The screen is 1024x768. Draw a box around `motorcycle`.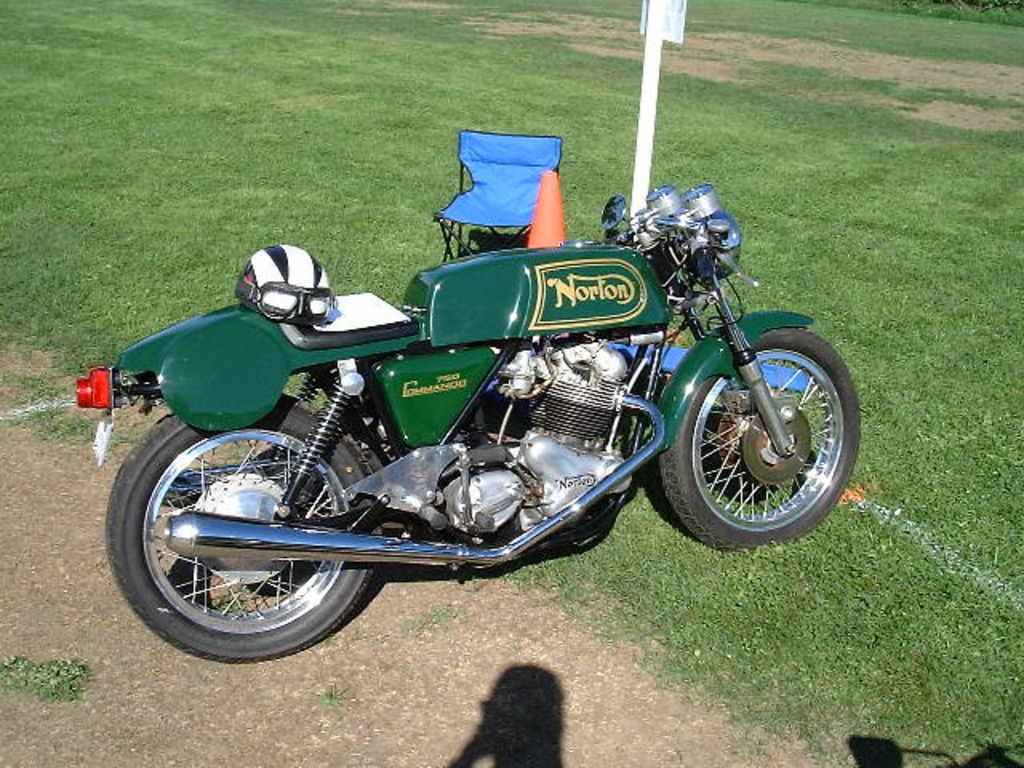
<box>75,186,861,667</box>.
